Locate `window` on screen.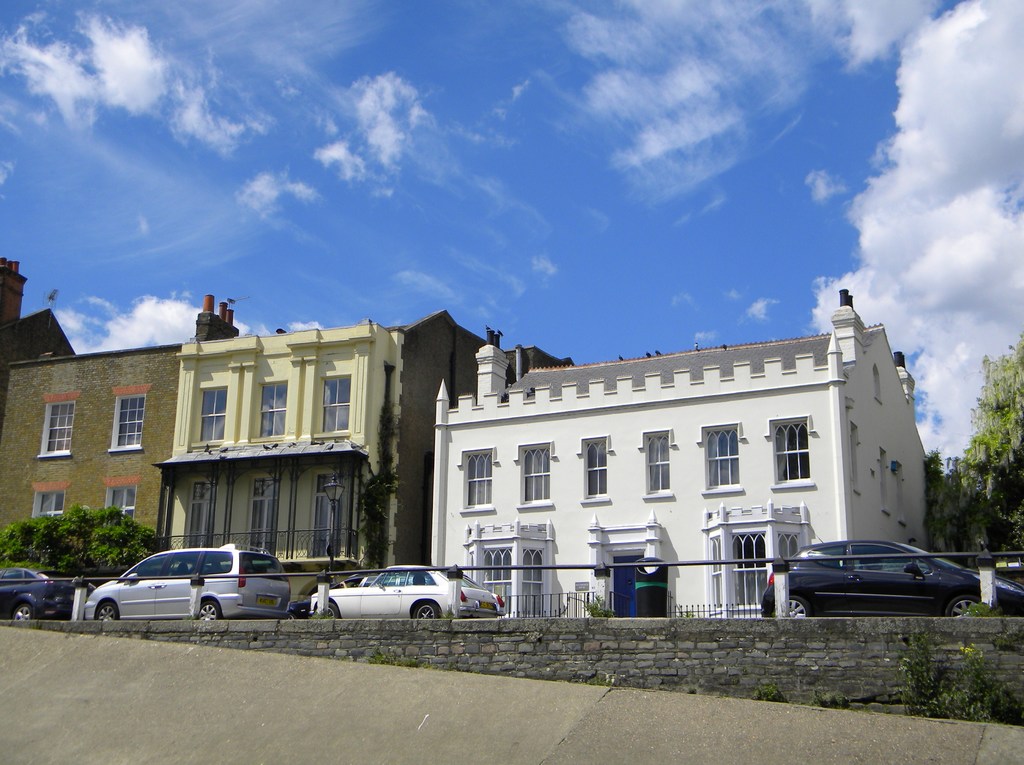
On screen at rect(31, 386, 83, 462).
